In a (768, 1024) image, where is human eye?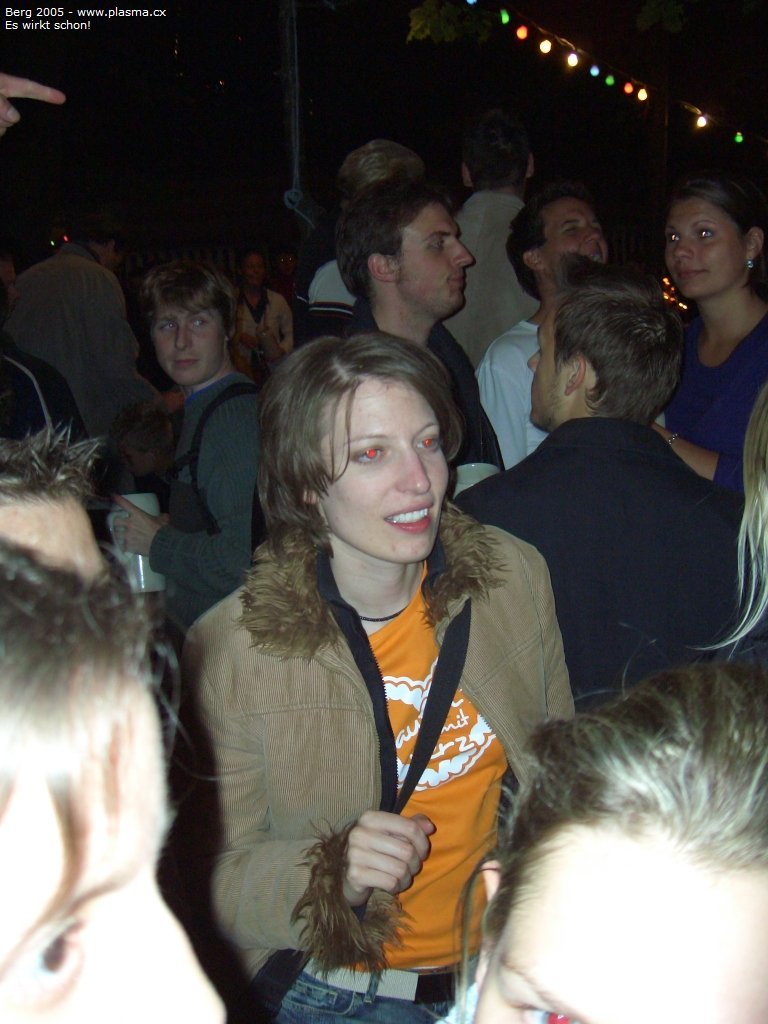
<region>160, 319, 181, 333</region>.
